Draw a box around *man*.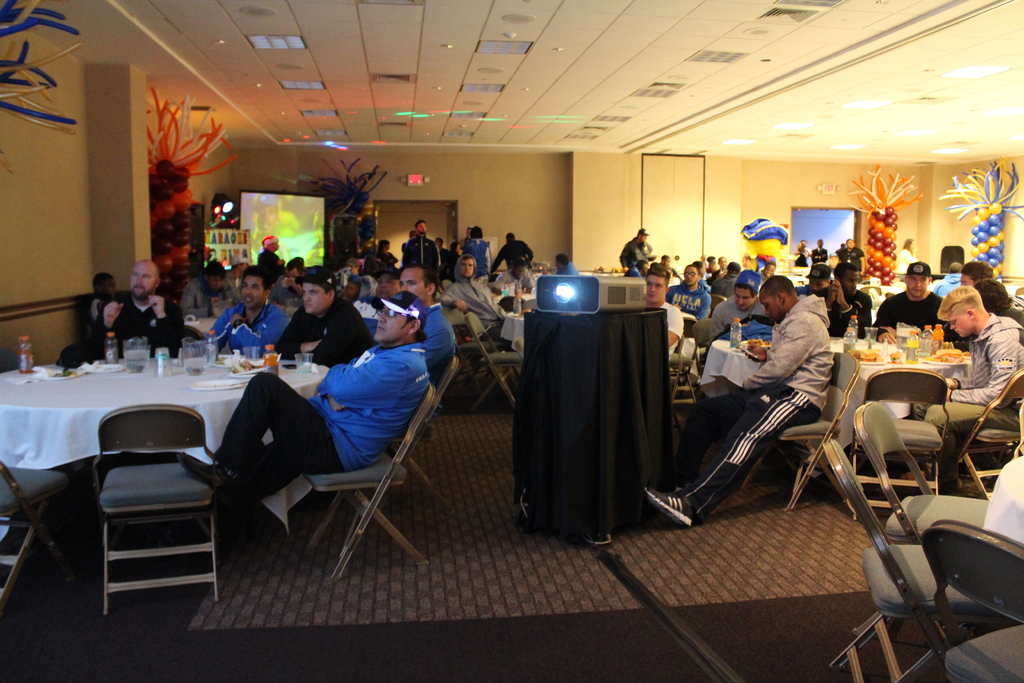
crop(900, 285, 1023, 497).
